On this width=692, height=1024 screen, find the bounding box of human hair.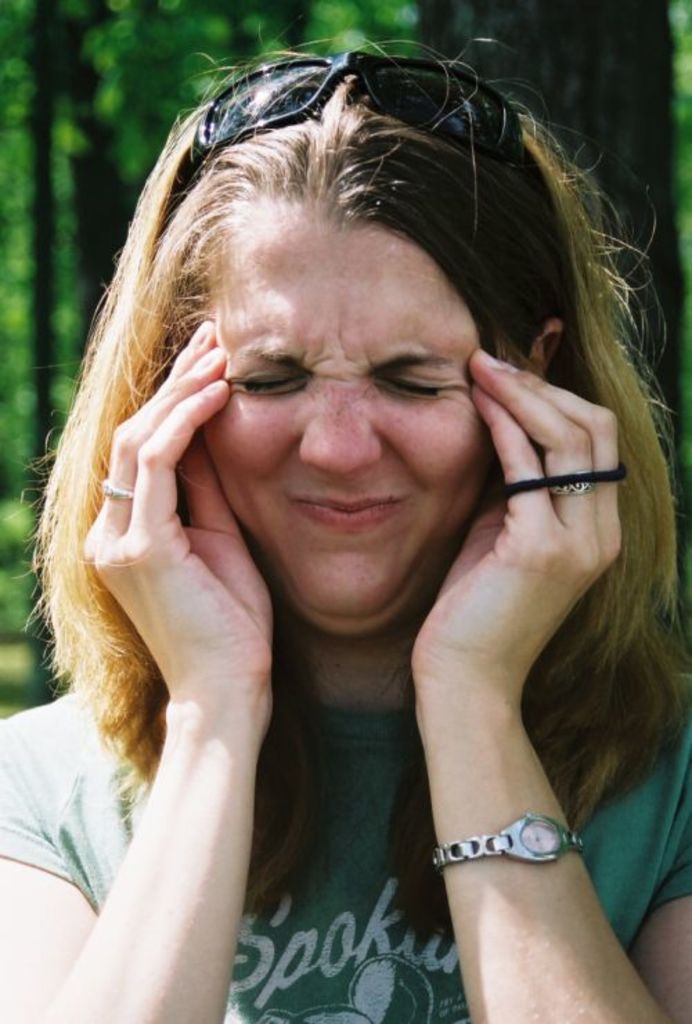
Bounding box: 22 40 691 938.
